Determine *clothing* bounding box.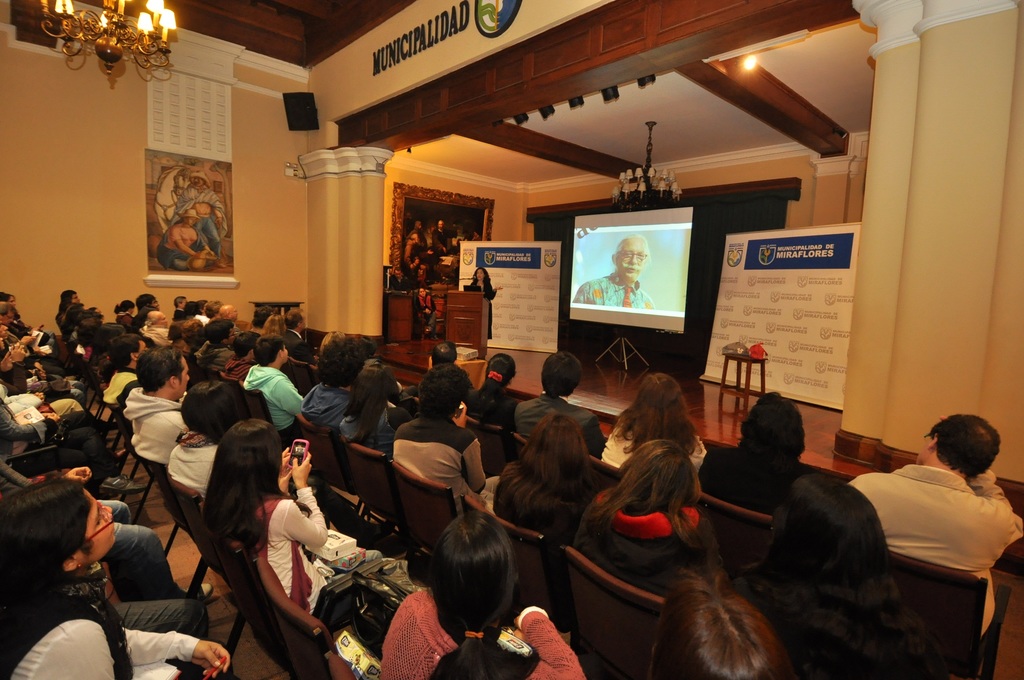
Determined: 868,441,1011,630.
